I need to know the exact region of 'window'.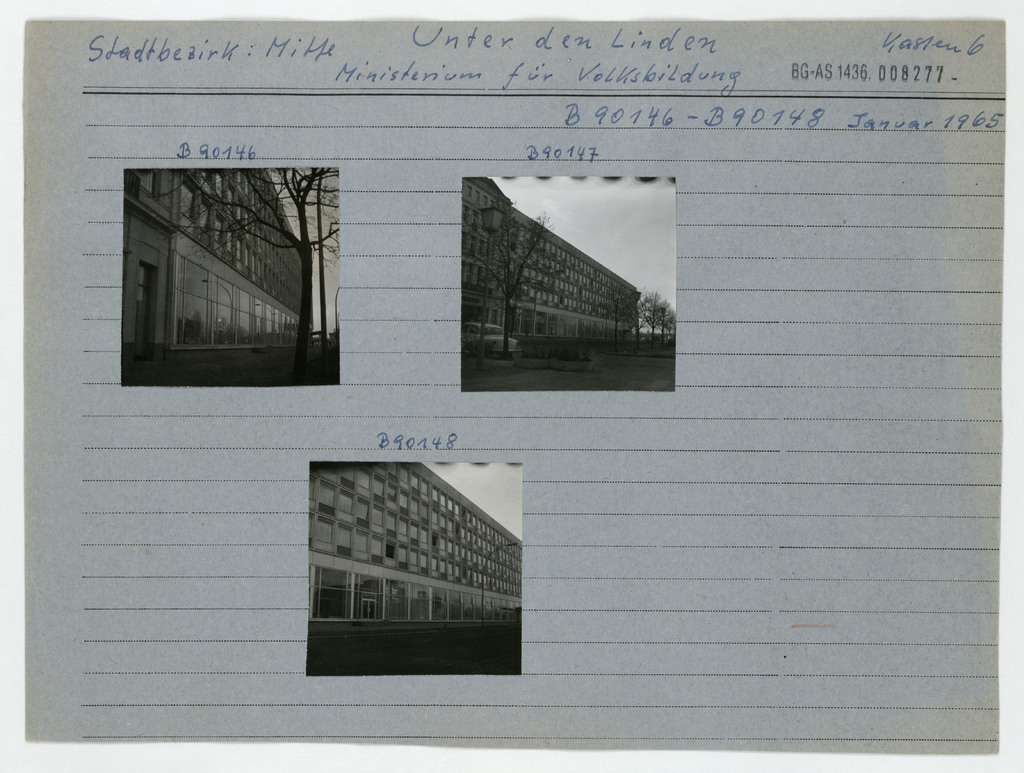
Region: locate(353, 529, 371, 561).
